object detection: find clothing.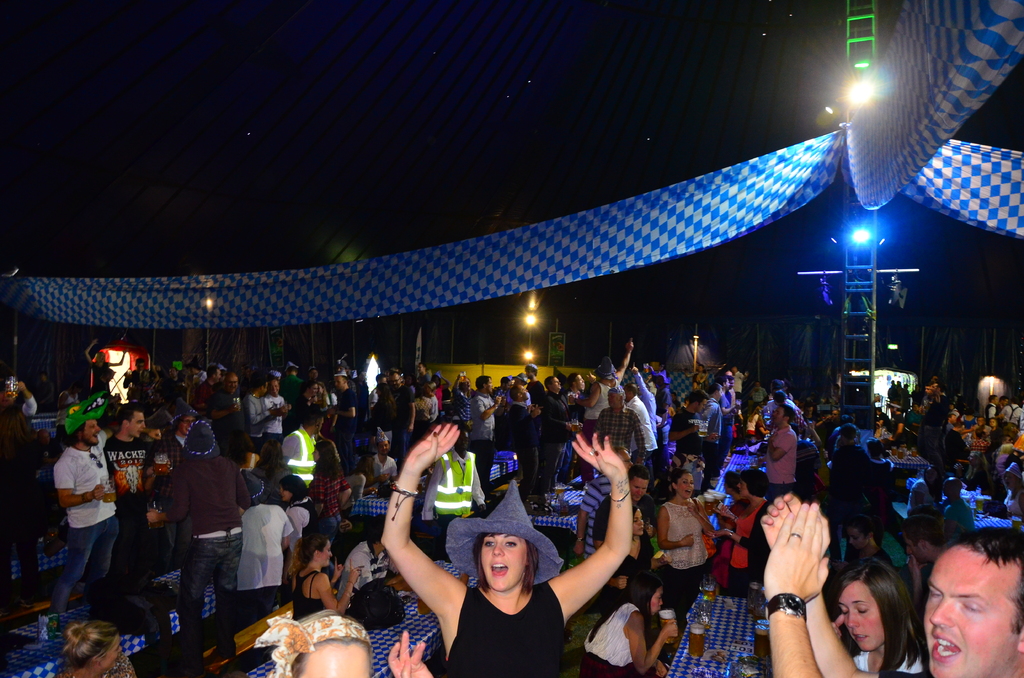
crop(529, 382, 545, 403).
